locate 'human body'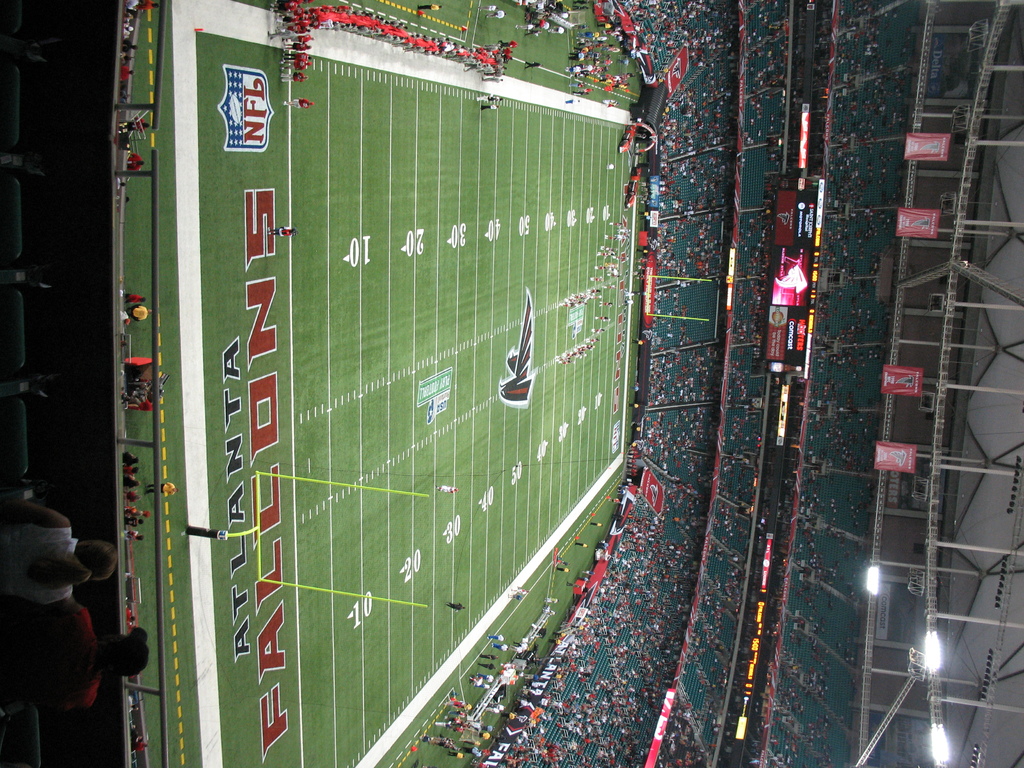
0:593:151:720
